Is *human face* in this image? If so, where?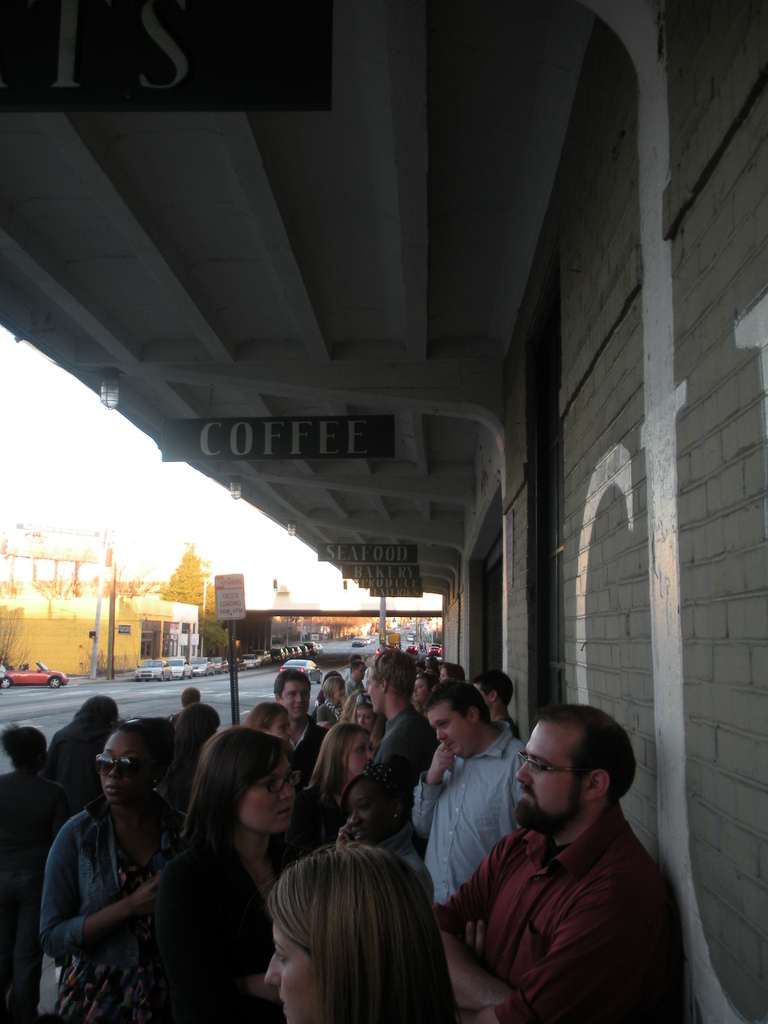
Yes, at left=331, top=684, right=347, bottom=698.
